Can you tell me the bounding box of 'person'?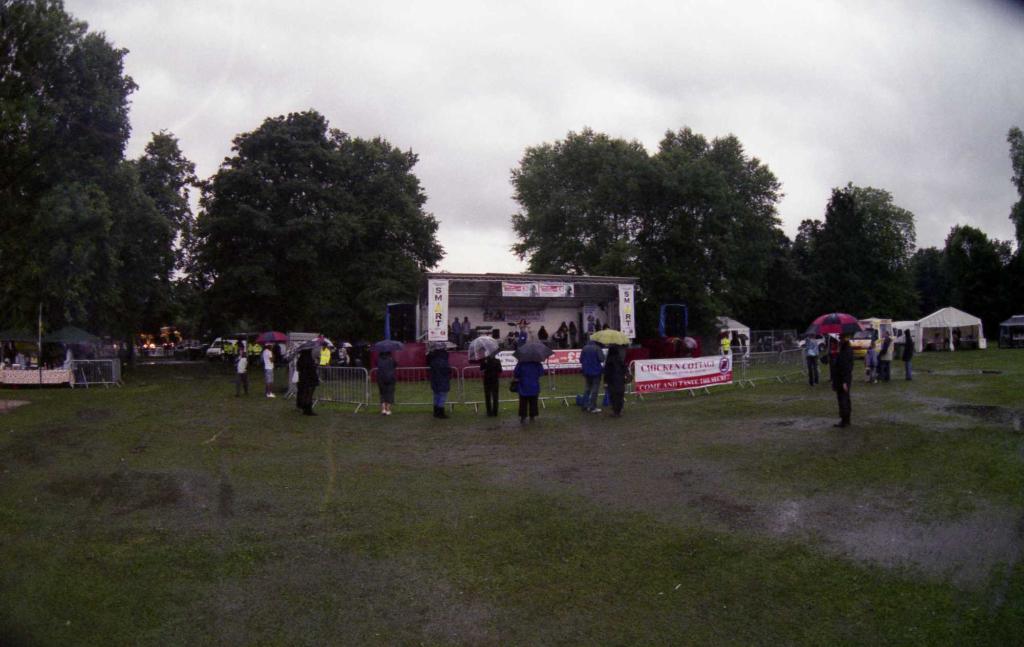
568 320 578 348.
